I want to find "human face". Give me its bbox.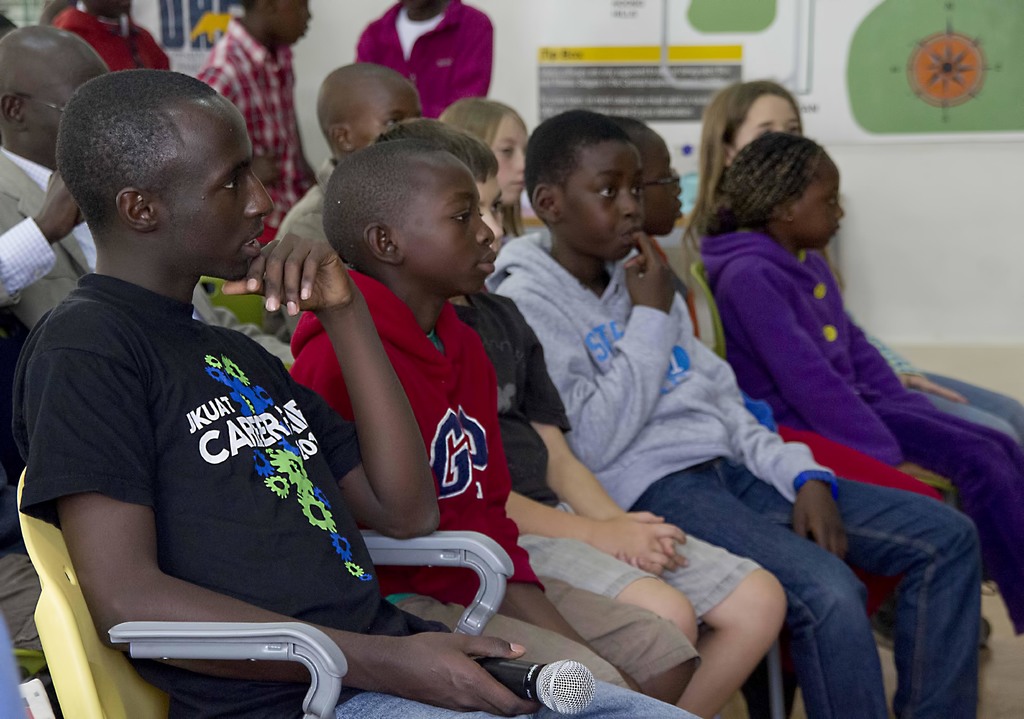
{"left": 347, "top": 86, "right": 419, "bottom": 152}.
